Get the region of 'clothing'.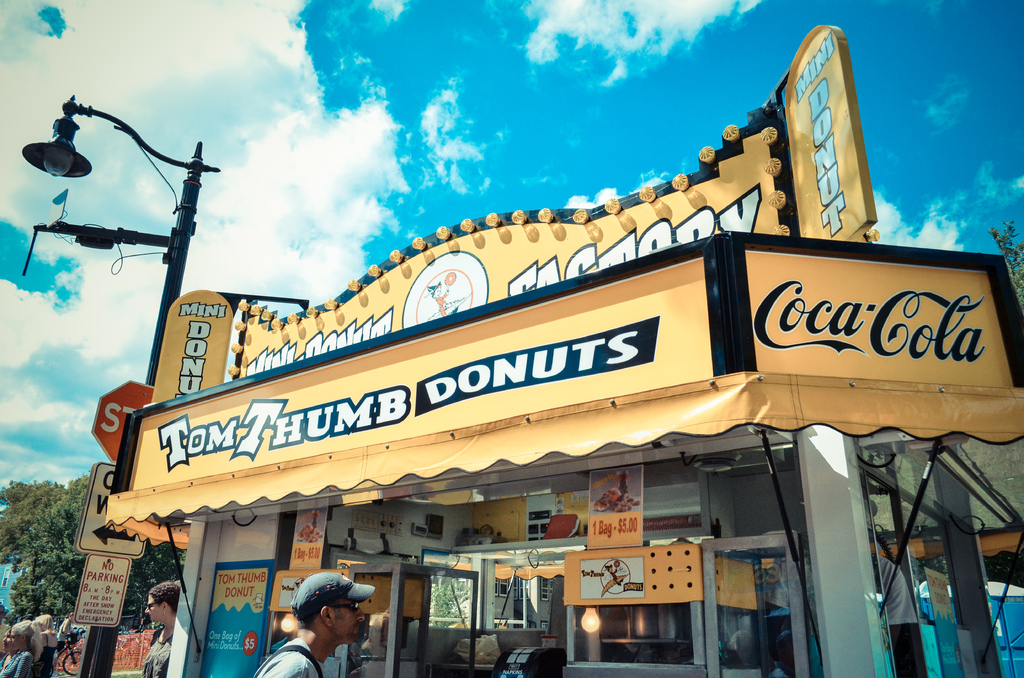
locate(0, 650, 13, 669).
